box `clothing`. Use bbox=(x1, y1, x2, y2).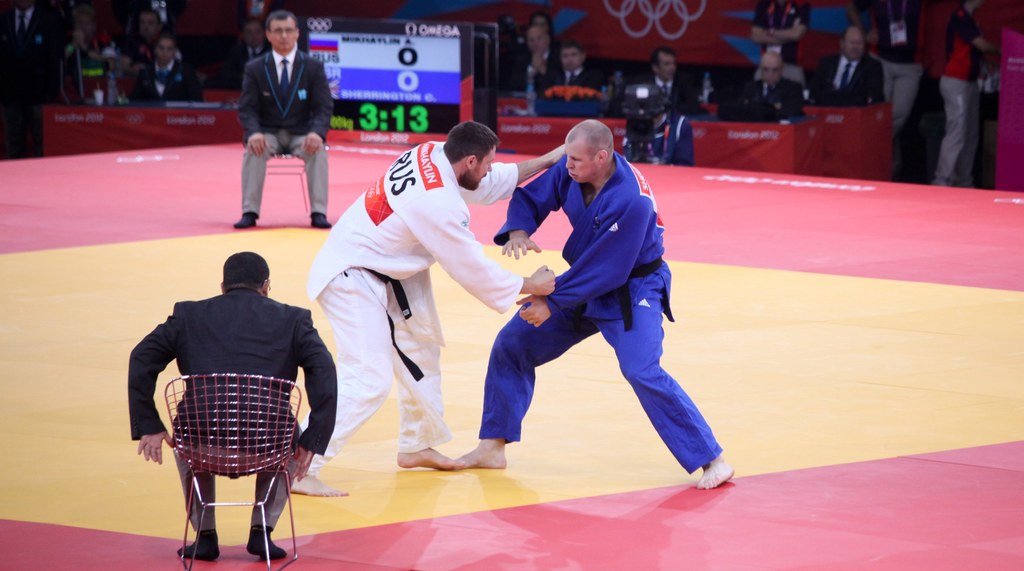
bbox=(883, 8, 923, 146).
